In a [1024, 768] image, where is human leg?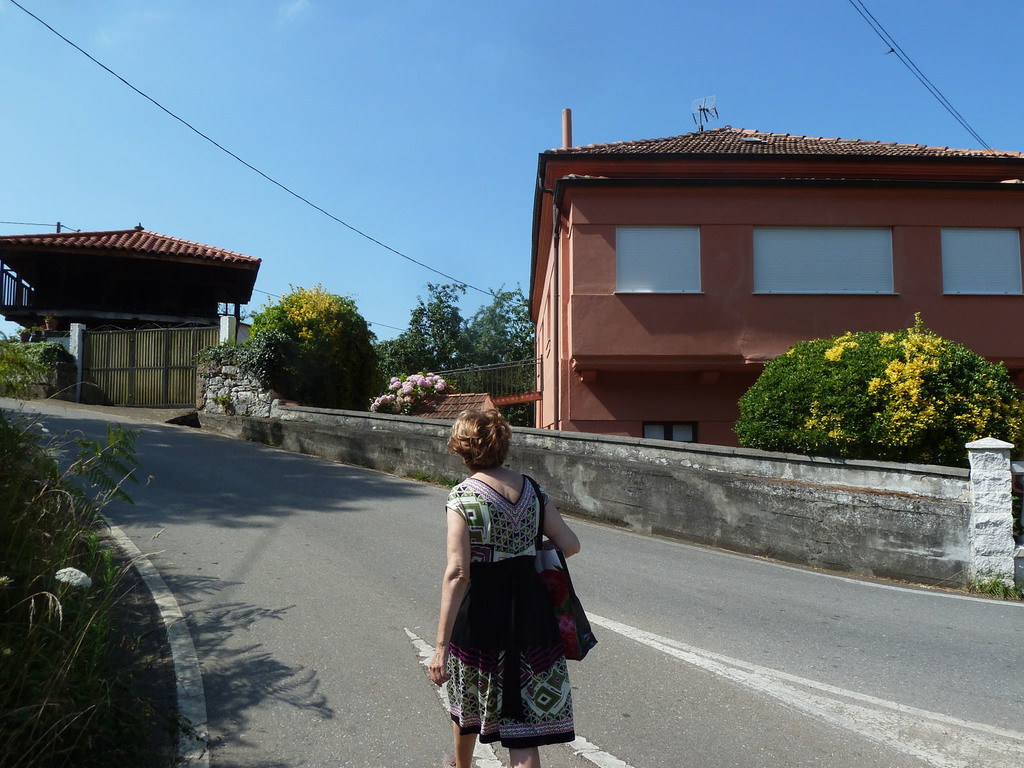
select_region(509, 748, 540, 767).
